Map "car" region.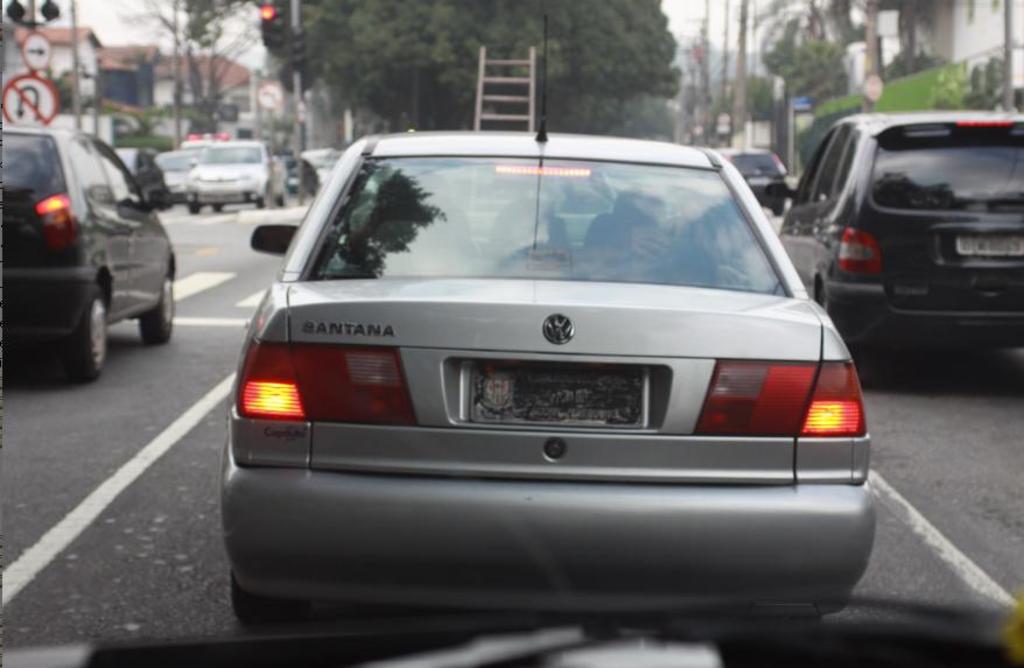
Mapped to (216, 120, 872, 599).
